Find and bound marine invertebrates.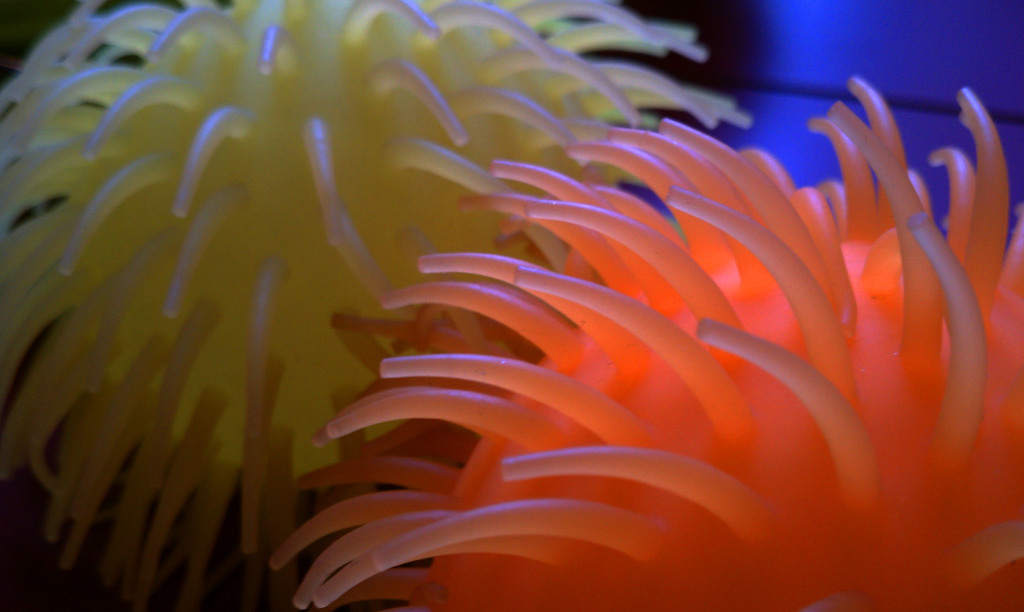
Bound: pyautogui.locateOnScreen(266, 70, 1023, 611).
